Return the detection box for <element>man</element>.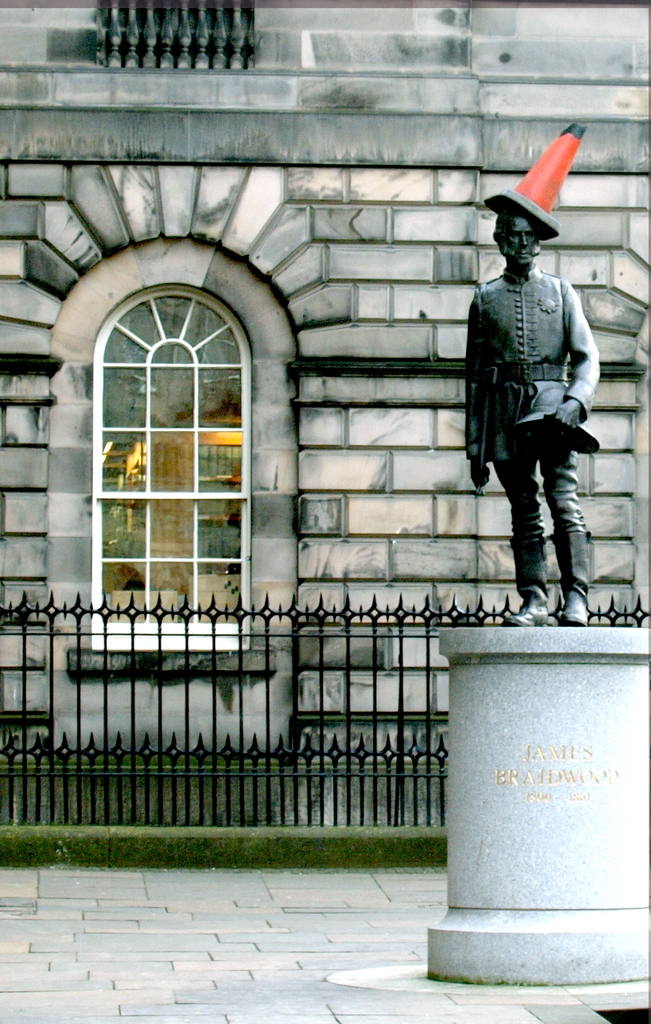
466,185,614,619.
